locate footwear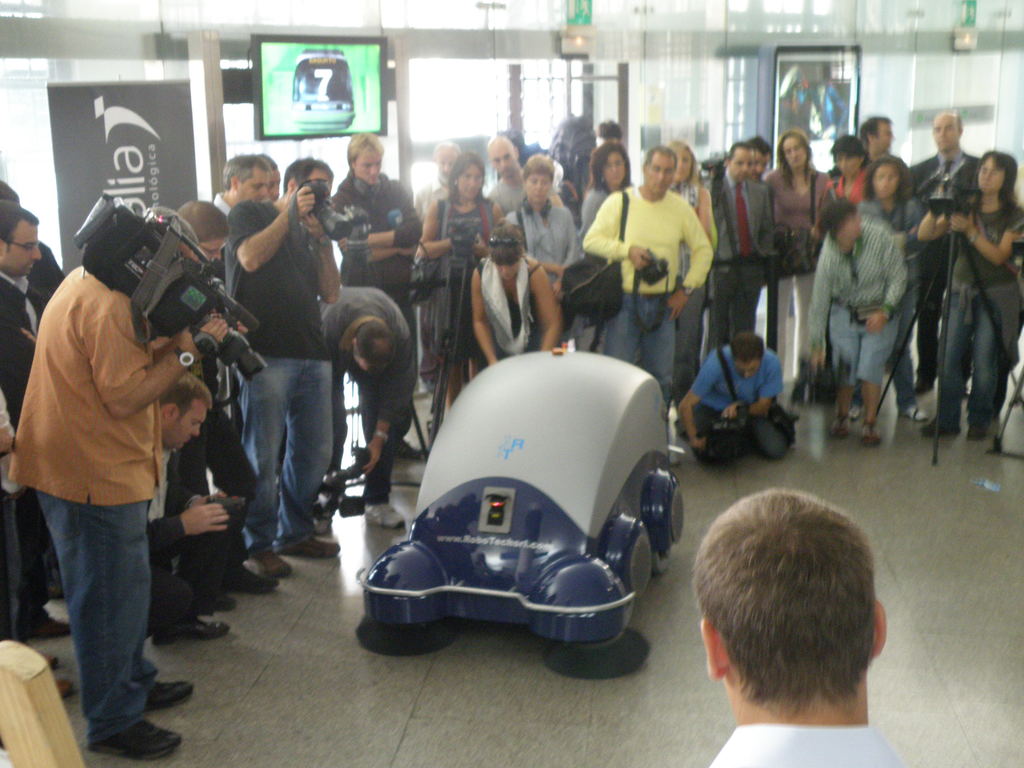
rect(41, 648, 57, 667)
